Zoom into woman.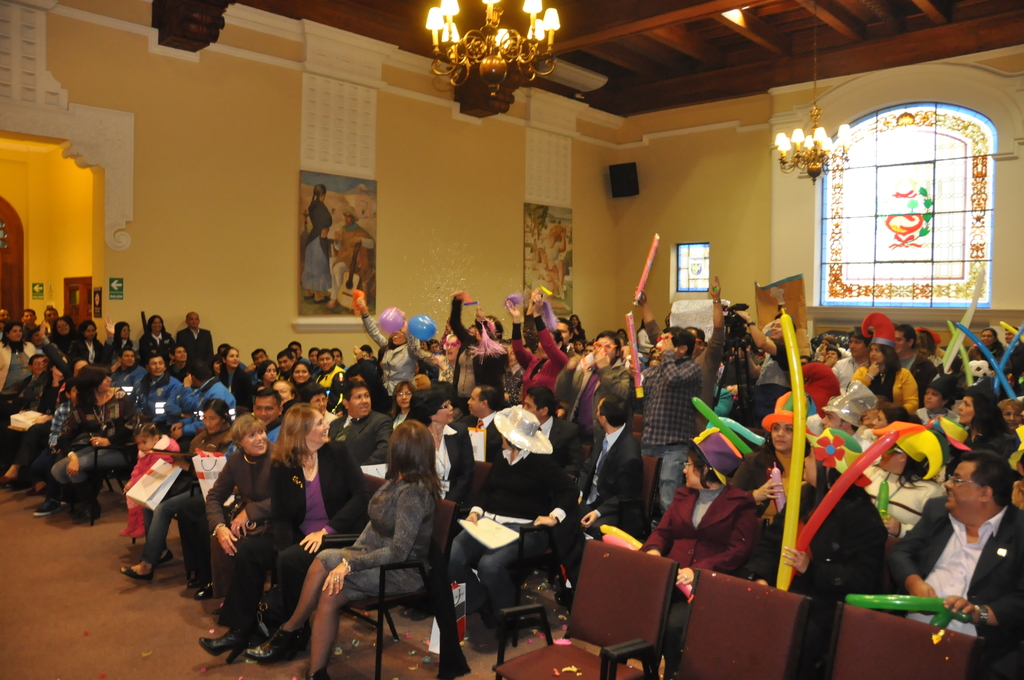
Zoom target: bbox=(443, 403, 574, 652).
